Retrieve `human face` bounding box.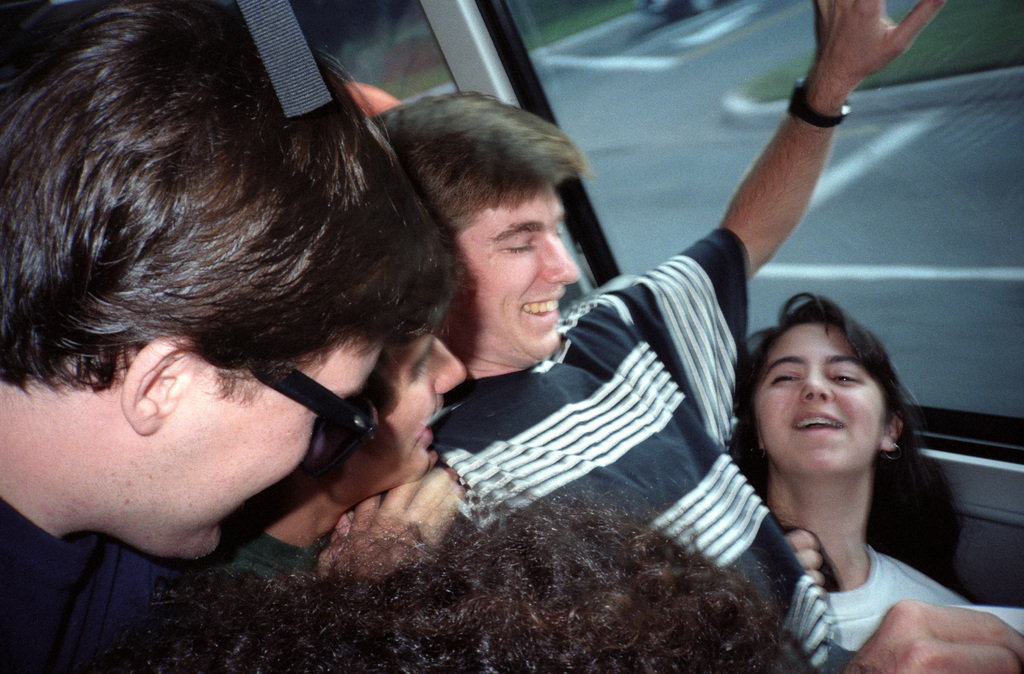
Bounding box: [153,325,389,562].
